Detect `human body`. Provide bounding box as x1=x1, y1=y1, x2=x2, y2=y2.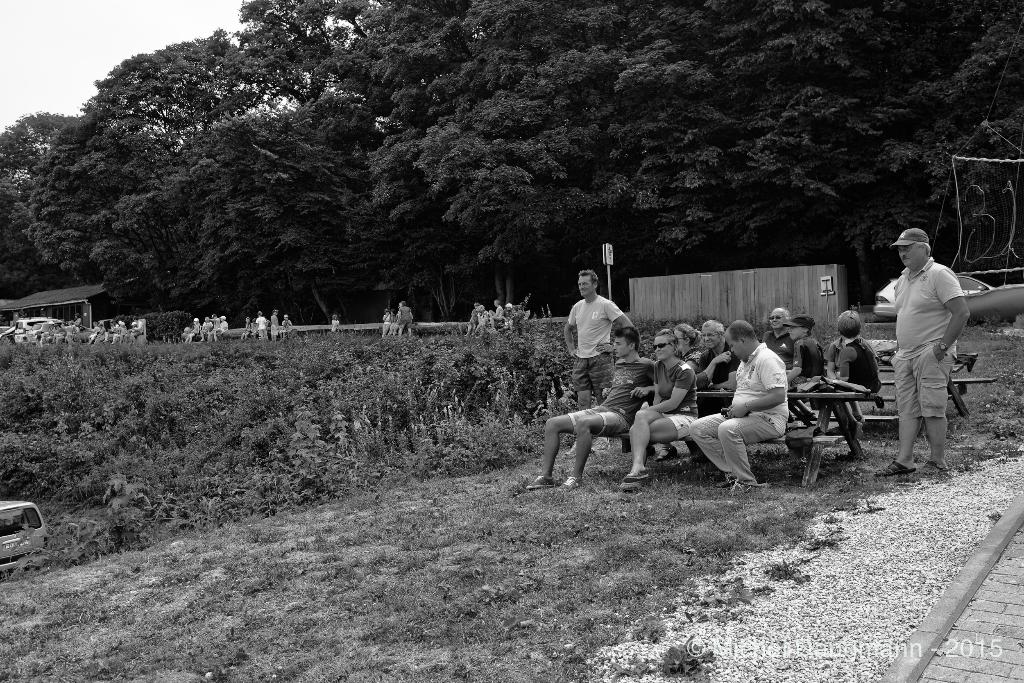
x1=836, y1=303, x2=880, y2=459.
